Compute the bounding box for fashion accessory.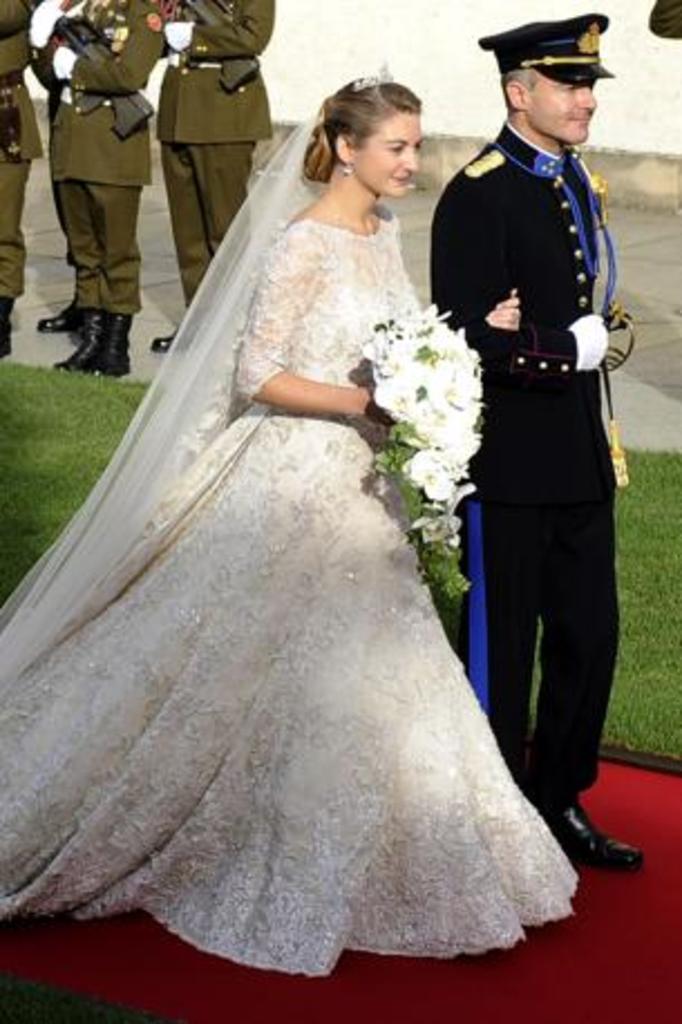
x1=476 y1=9 x2=619 y2=92.
